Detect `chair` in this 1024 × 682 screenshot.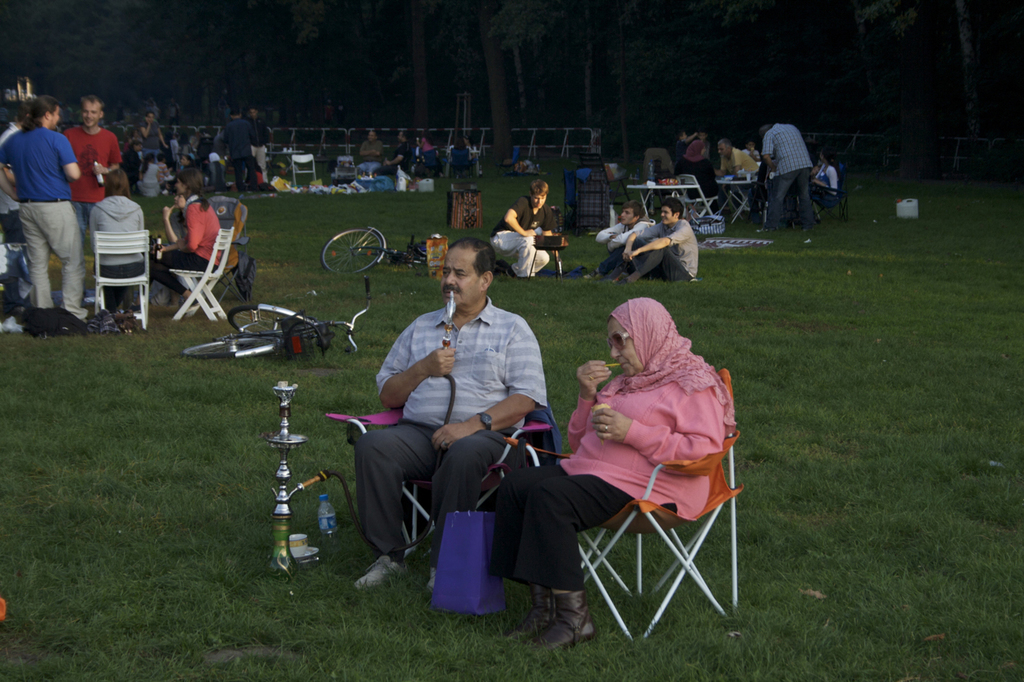
Detection: 167:228:232:318.
